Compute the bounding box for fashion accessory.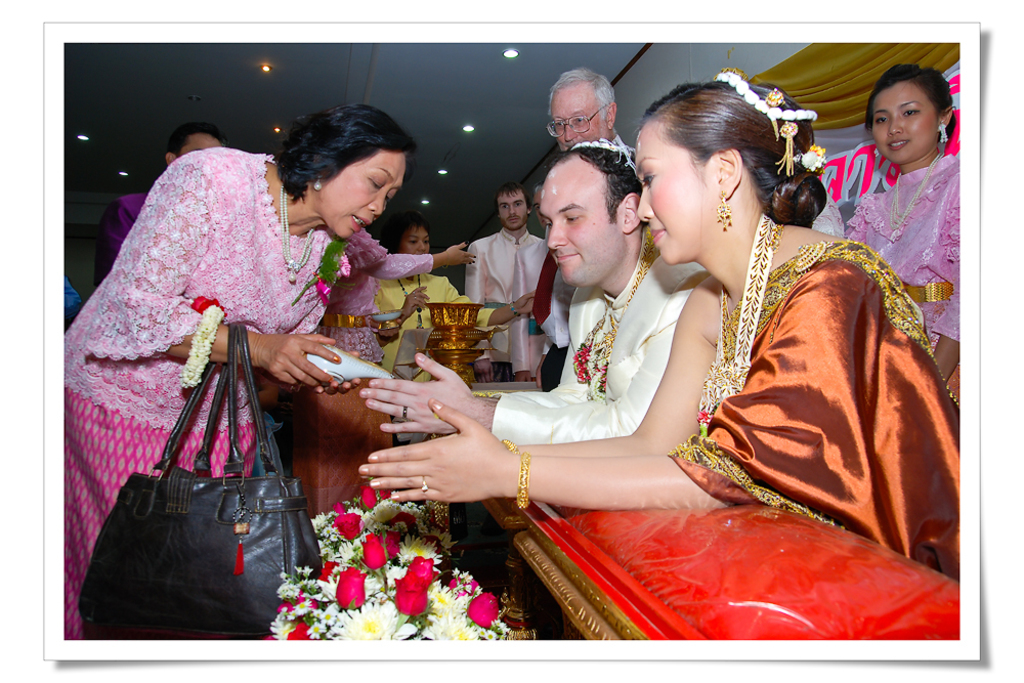
<region>793, 141, 827, 173</region>.
